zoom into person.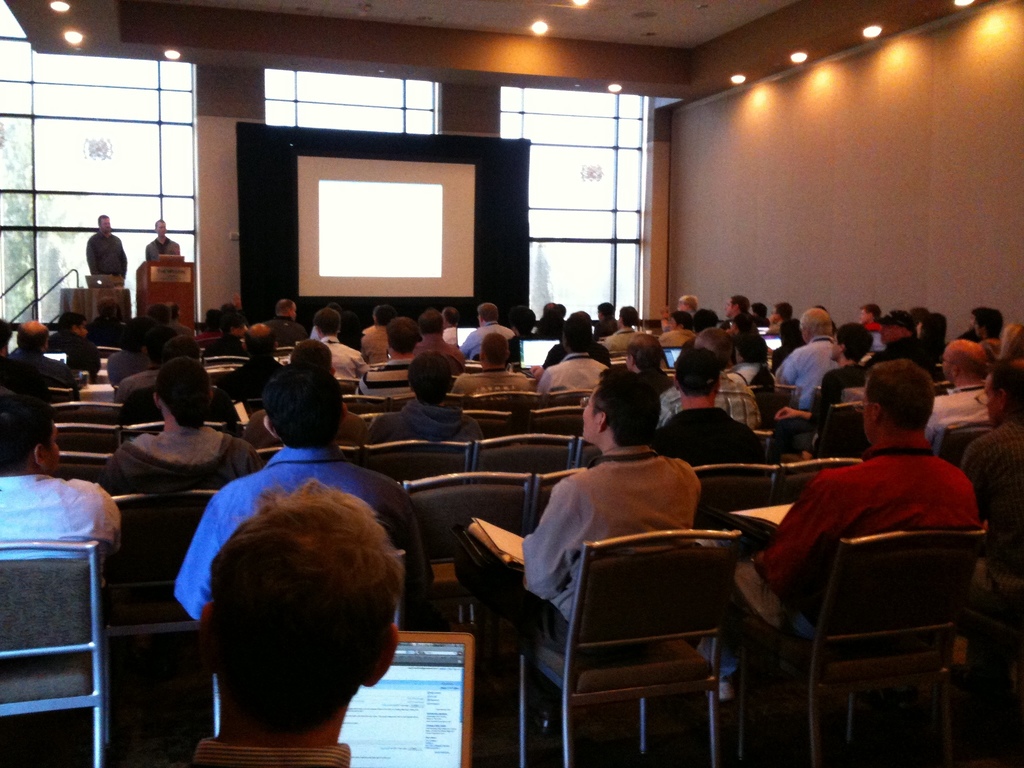
Zoom target: rect(412, 308, 459, 358).
